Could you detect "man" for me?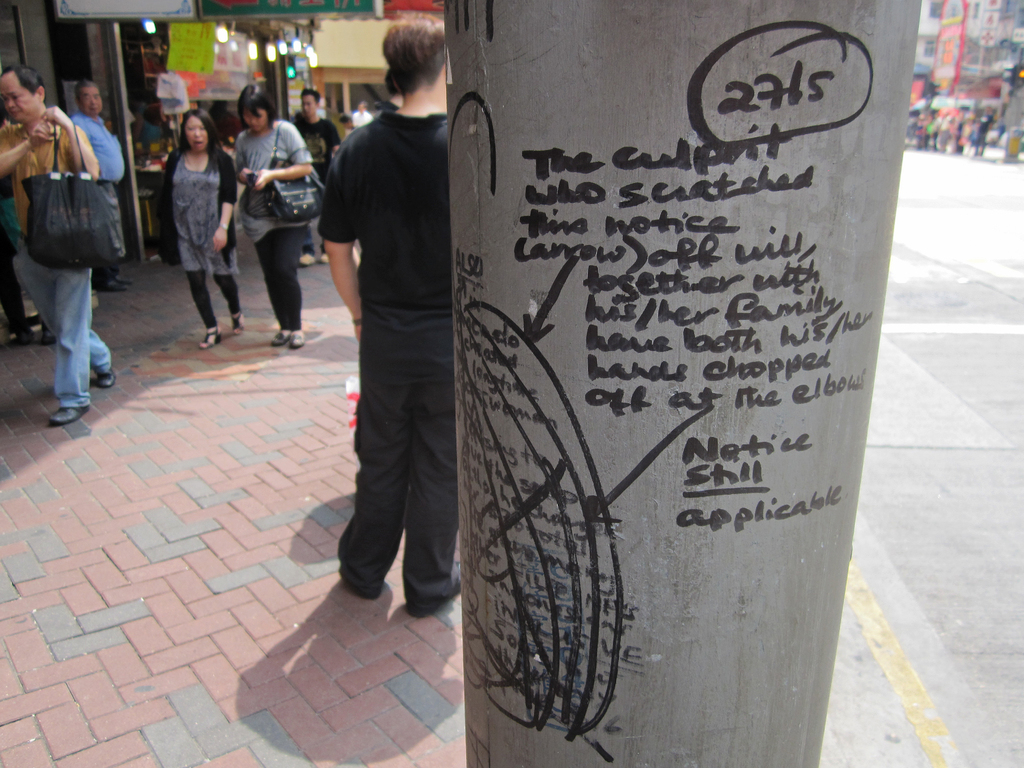
Detection result: locate(312, 13, 465, 623).
